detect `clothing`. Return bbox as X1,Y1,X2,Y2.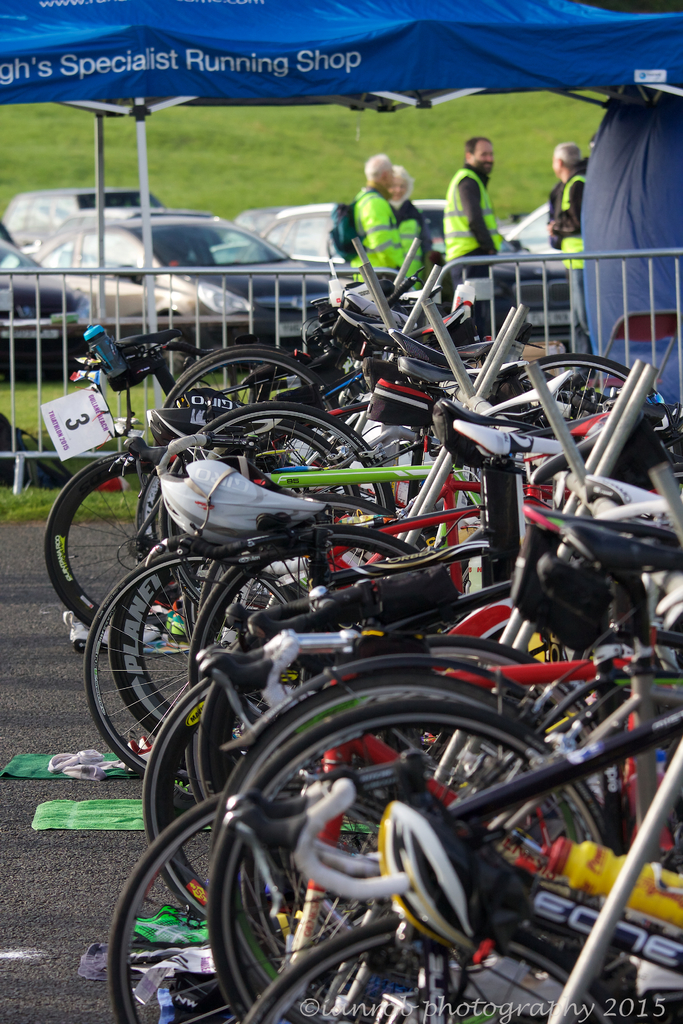
399,204,422,305.
